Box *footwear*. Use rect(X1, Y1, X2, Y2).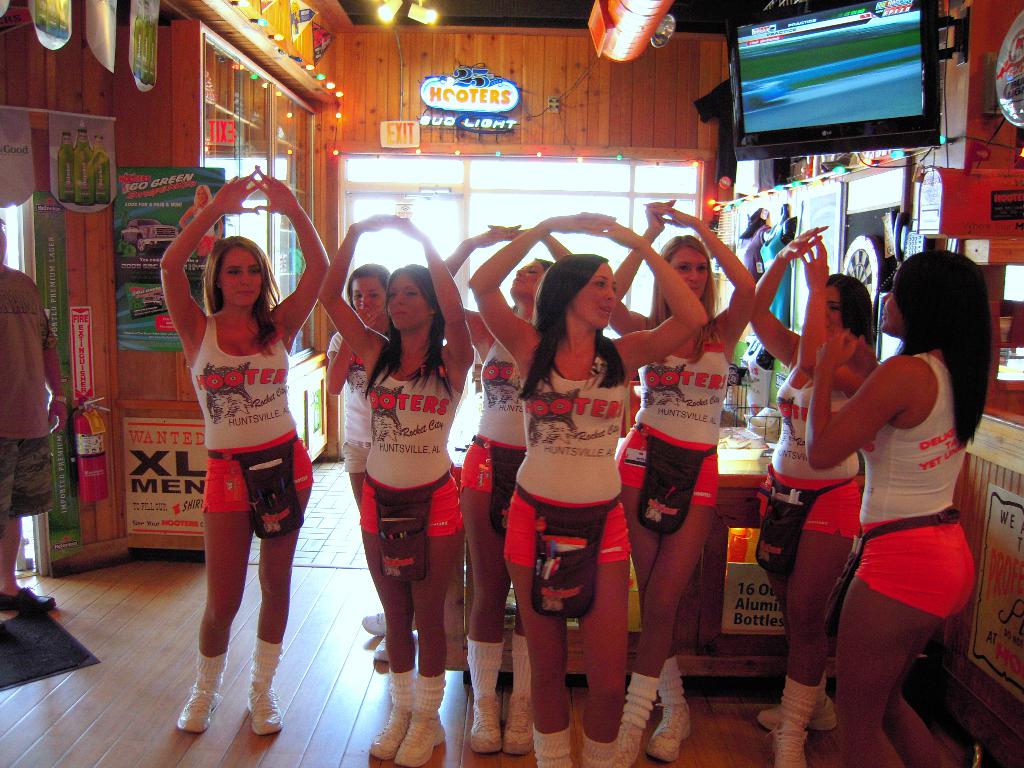
rect(364, 611, 387, 637).
